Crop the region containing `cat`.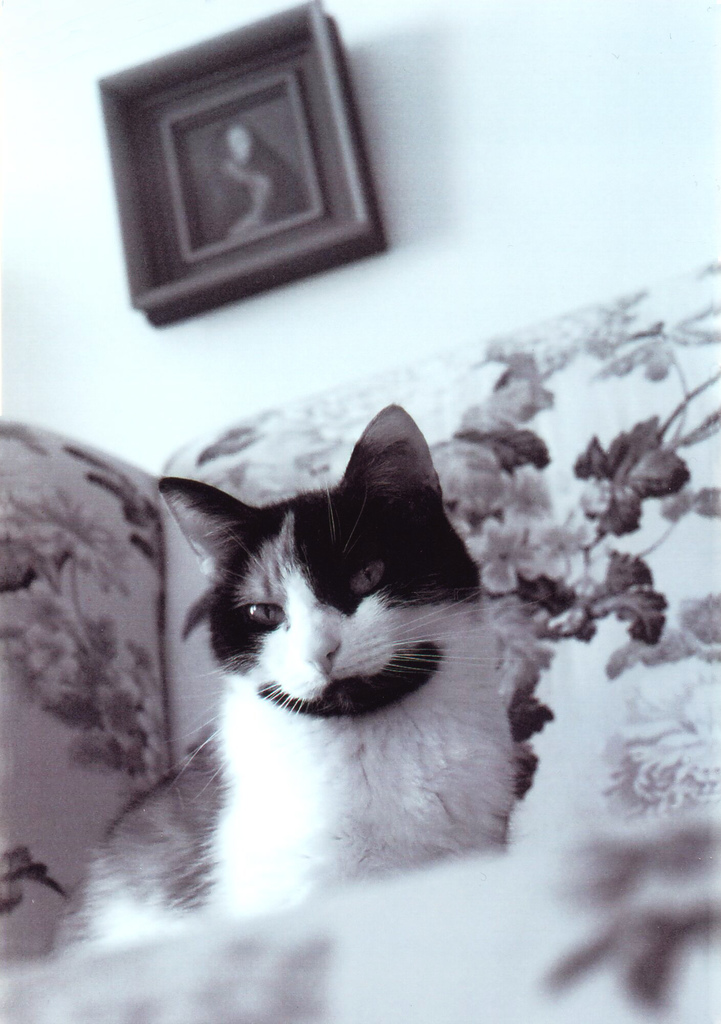
Crop region: l=56, t=400, r=516, b=958.
